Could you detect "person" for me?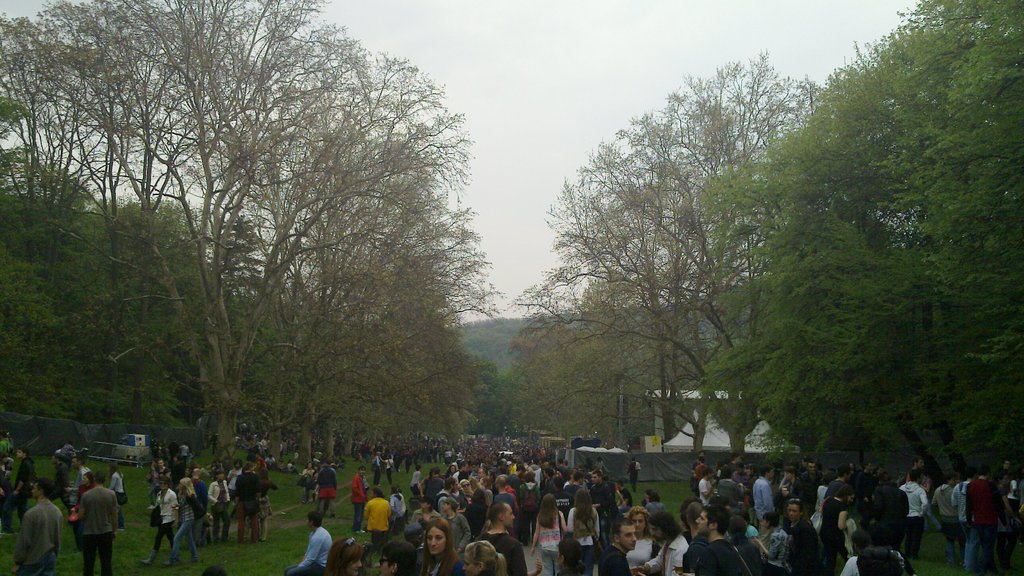
Detection result: box=[394, 486, 407, 525].
